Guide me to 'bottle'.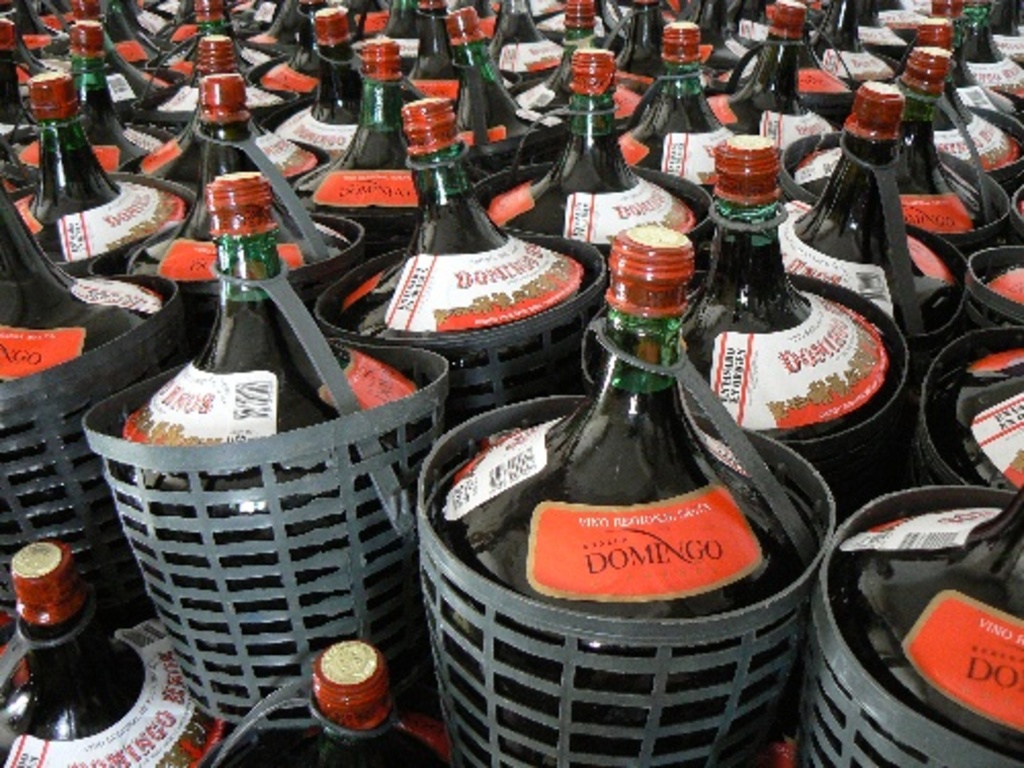
Guidance: (x1=168, y1=0, x2=270, y2=49).
